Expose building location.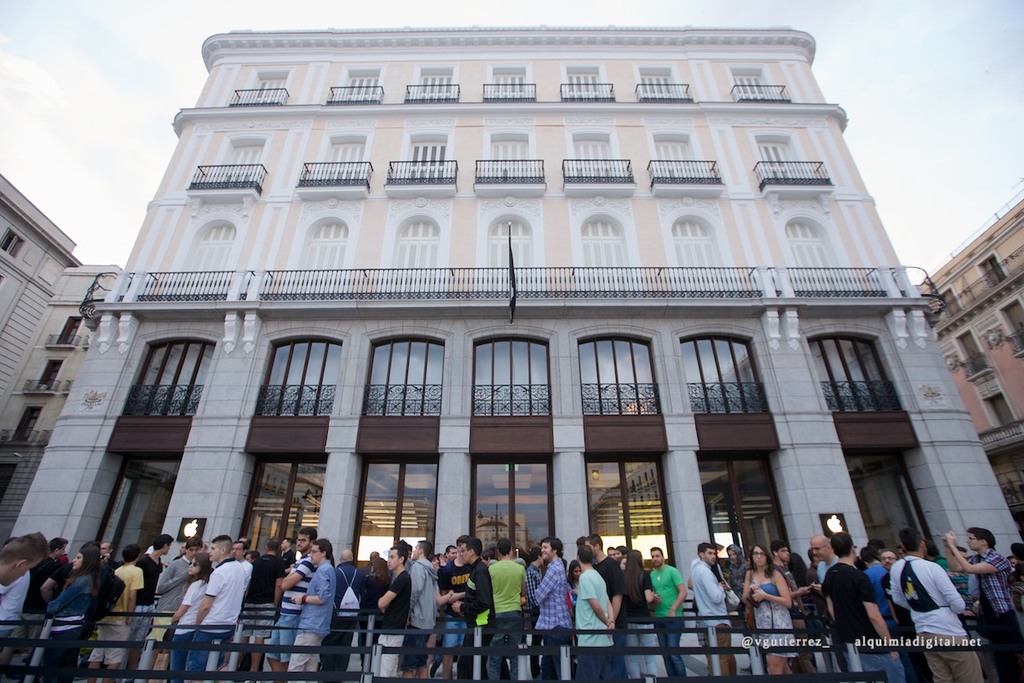
Exposed at 0,166,84,401.
